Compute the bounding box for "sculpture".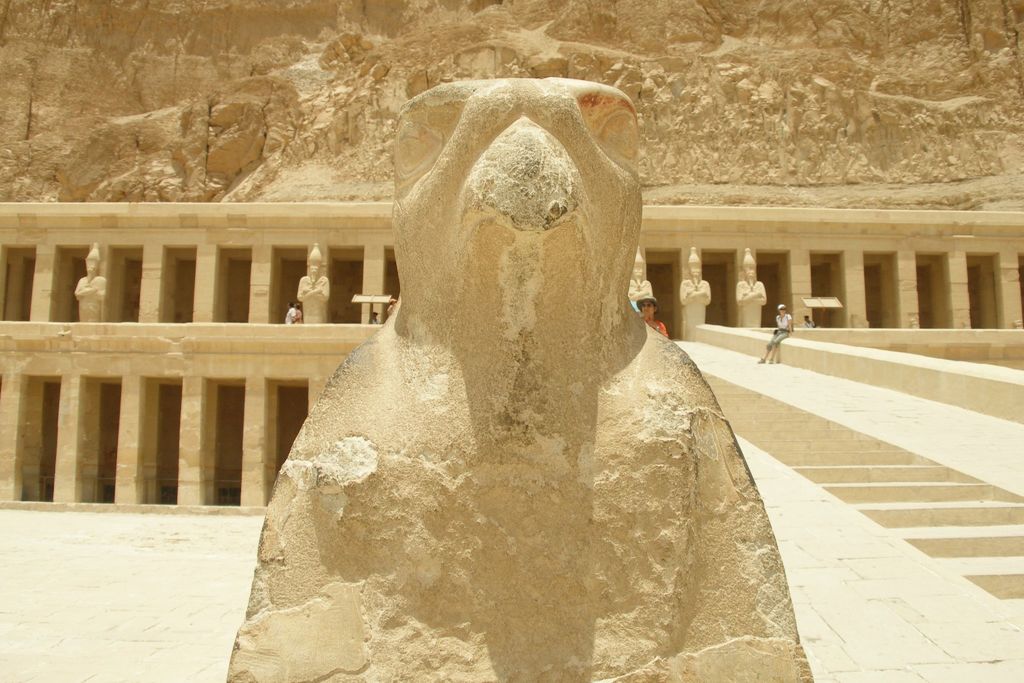
x1=735 y1=247 x2=767 y2=325.
